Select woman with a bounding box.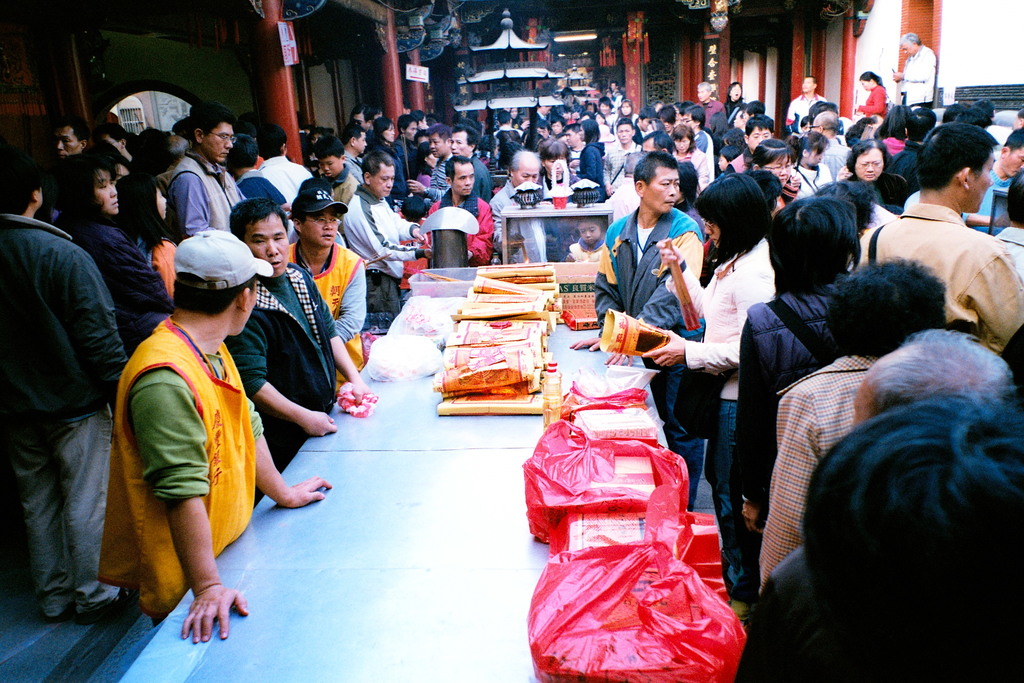
x1=638, y1=167, x2=772, y2=619.
